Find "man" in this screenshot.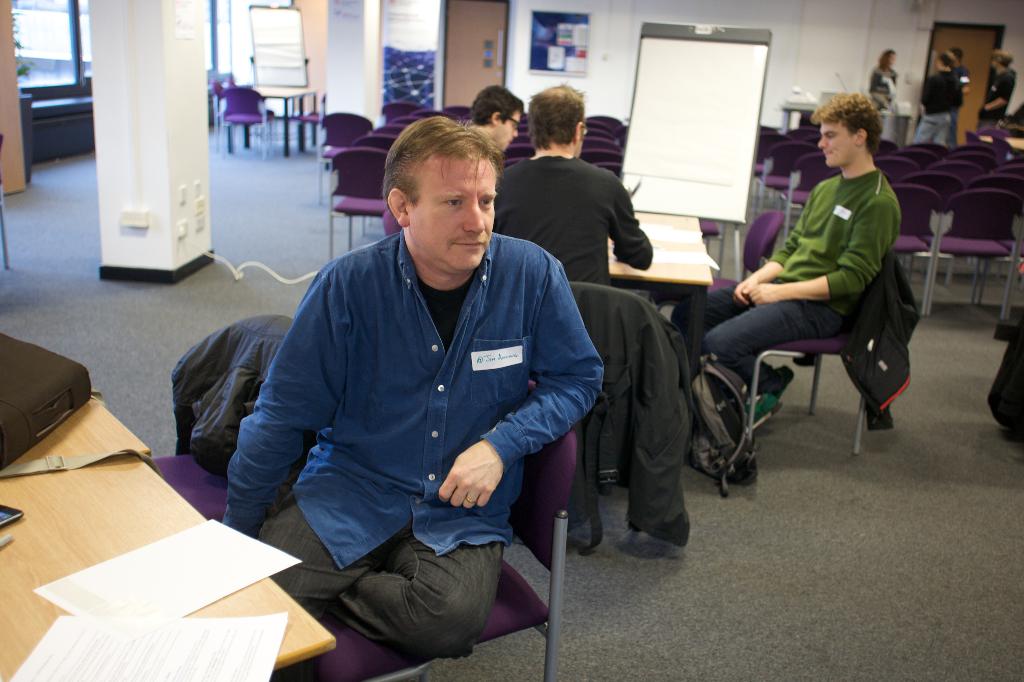
The bounding box for "man" is select_region(909, 53, 964, 147).
